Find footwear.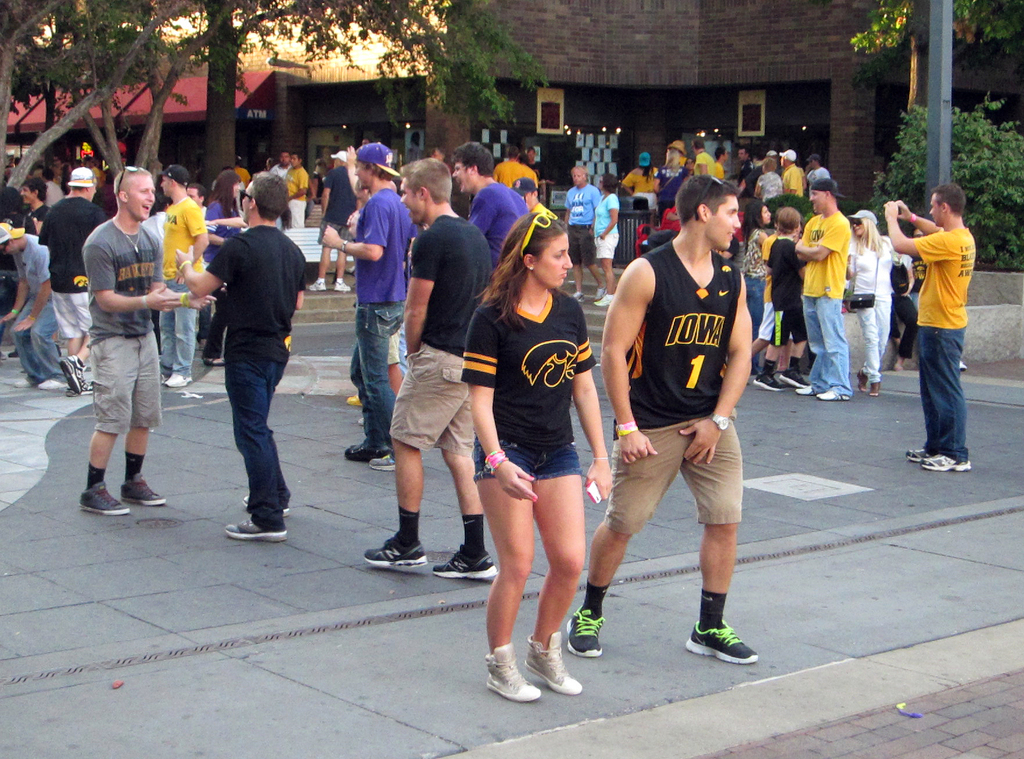
685,625,764,662.
